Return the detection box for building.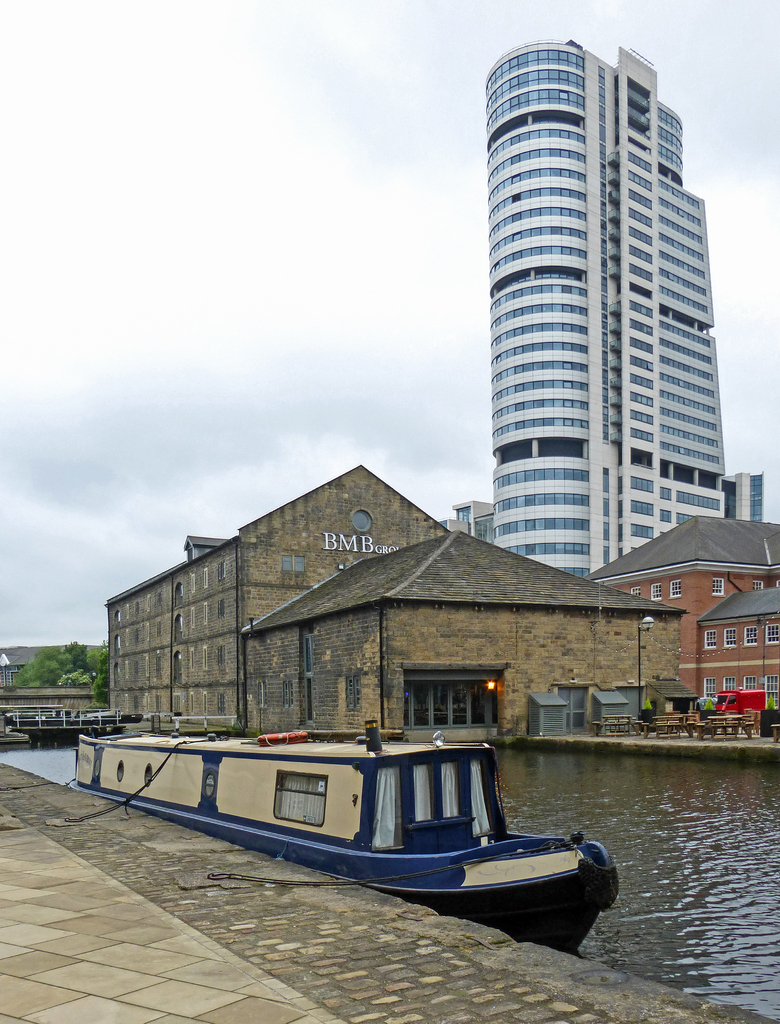
(left=106, top=472, right=685, bottom=745).
